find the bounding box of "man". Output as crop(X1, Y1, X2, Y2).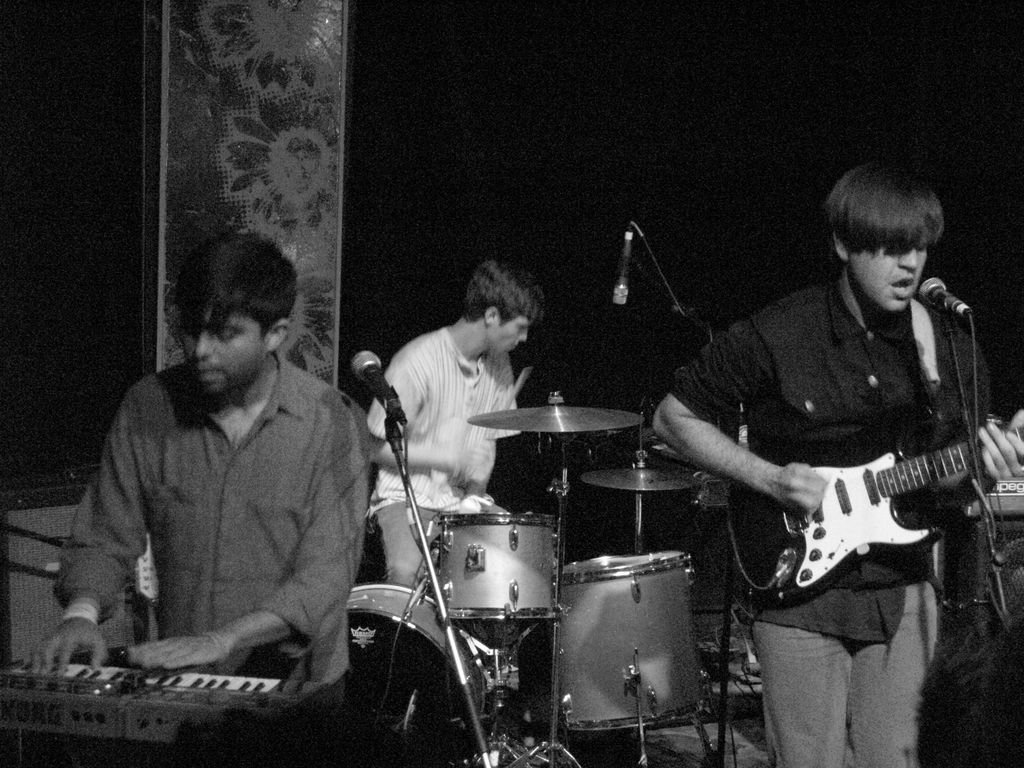
crop(366, 259, 543, 735).
